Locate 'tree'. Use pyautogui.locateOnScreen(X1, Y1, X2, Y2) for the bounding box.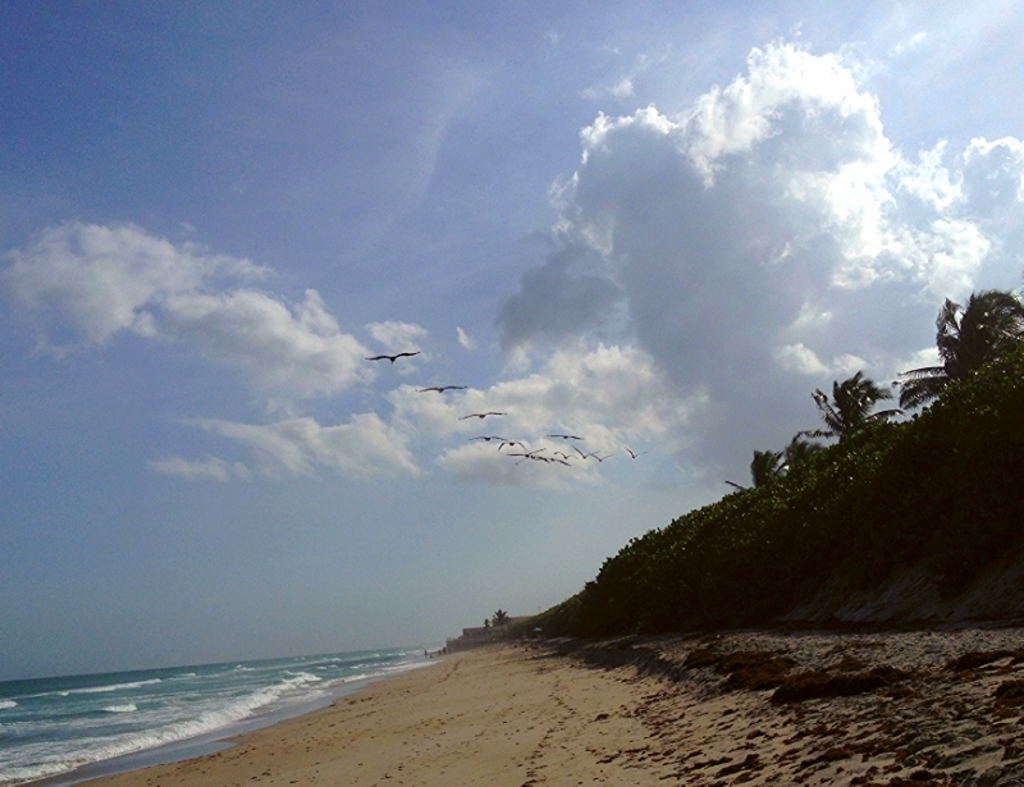
pyautogui.locateOnScreen(876, 253, 1018, 504).
